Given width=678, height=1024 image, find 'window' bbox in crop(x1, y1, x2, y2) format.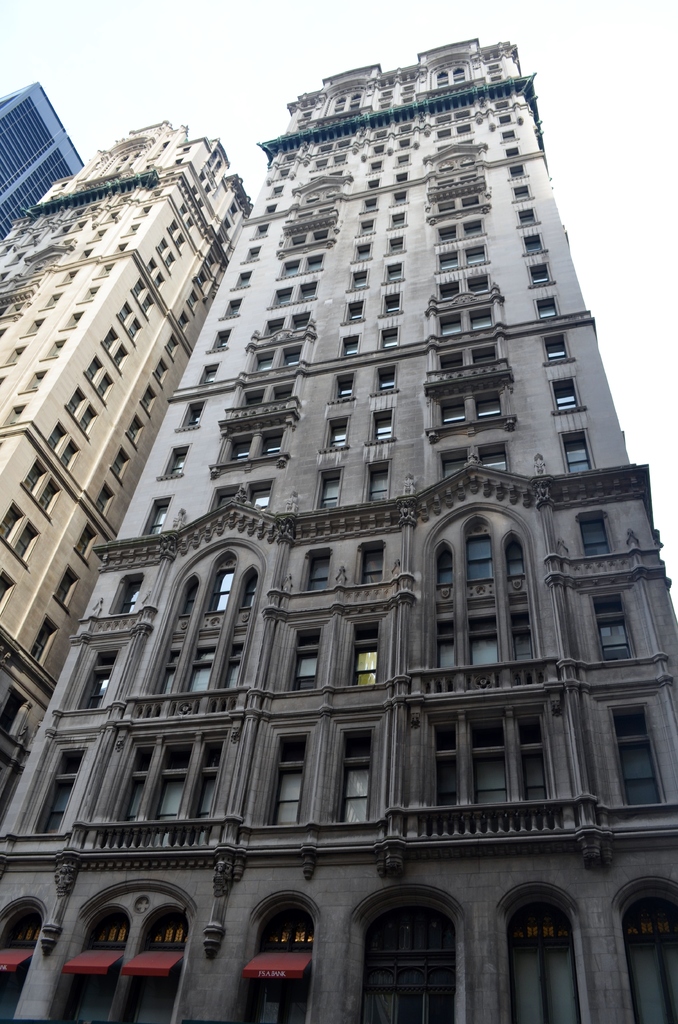
crop(177, 574, 201, 612).
